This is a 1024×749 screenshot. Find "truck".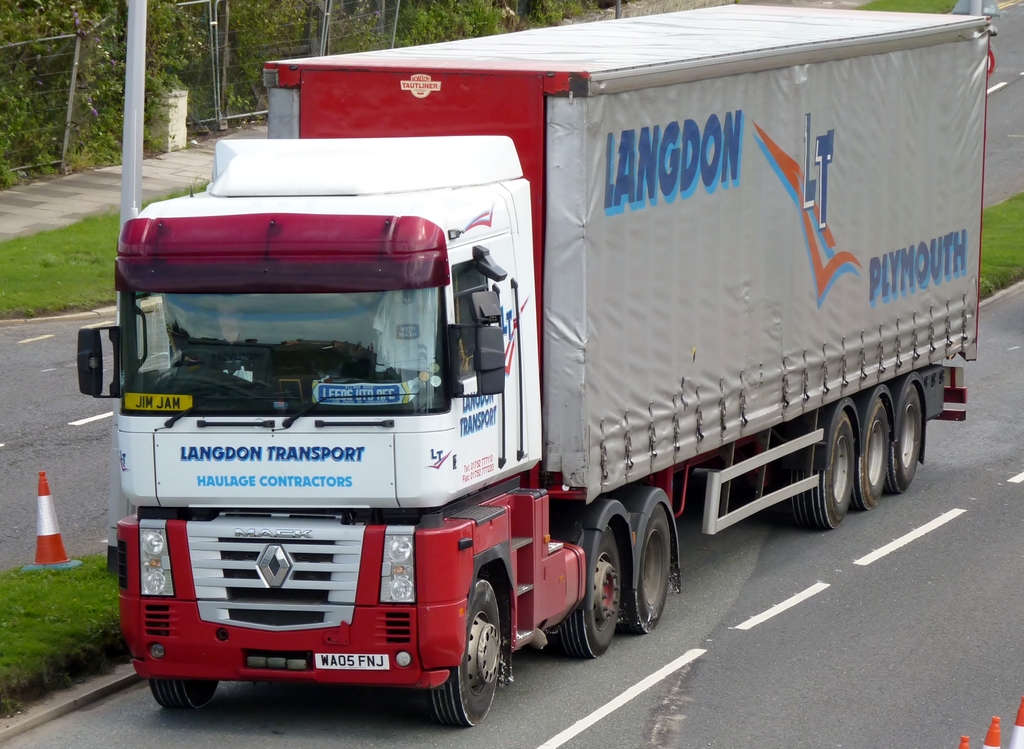
Bounding box: box(91, 0, 979, 716).
